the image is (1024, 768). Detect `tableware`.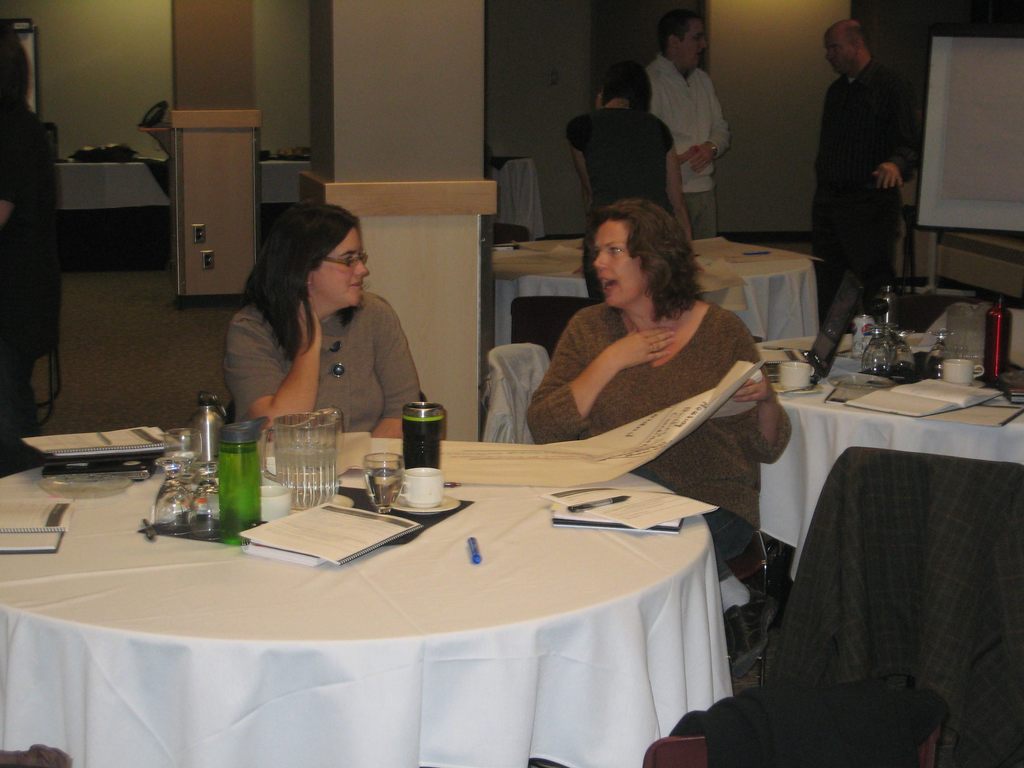
Detection: [x1=829, y1=373, x2=899, y2=390].
